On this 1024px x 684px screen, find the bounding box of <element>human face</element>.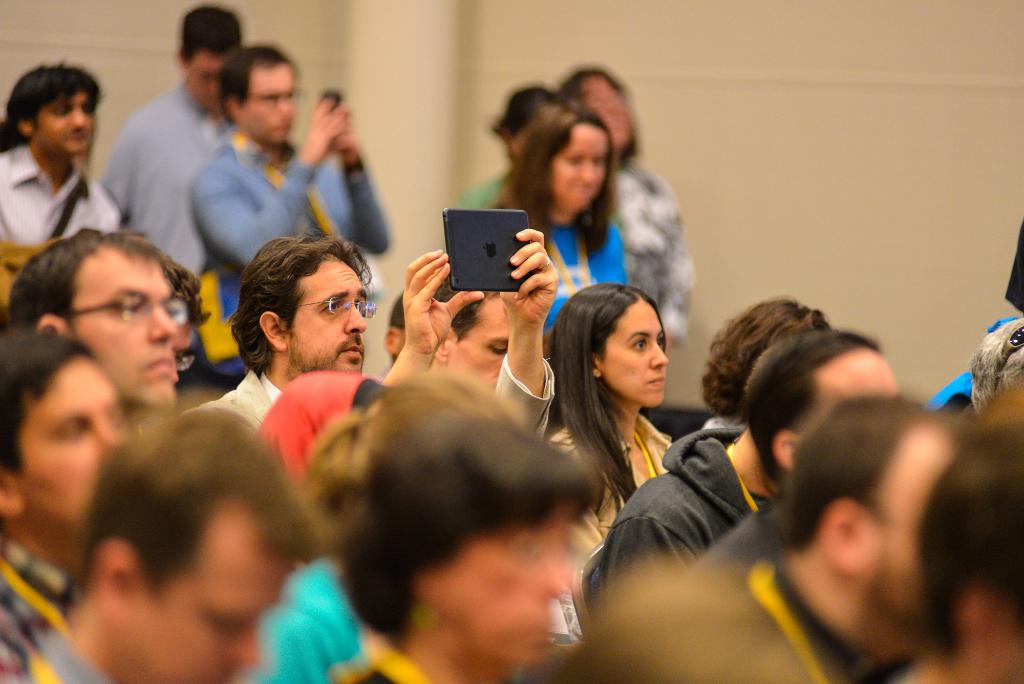
Bounding box: crop(598, 300, 669, 410).
